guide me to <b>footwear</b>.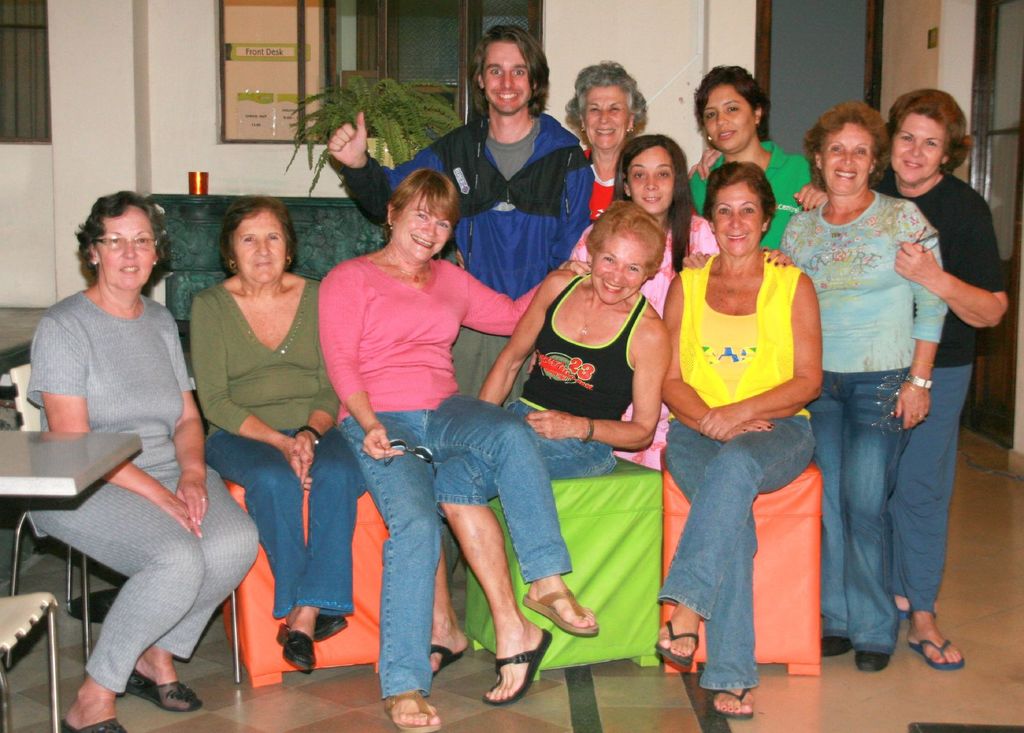
Guidance: box(60, 718, 125, 732).
